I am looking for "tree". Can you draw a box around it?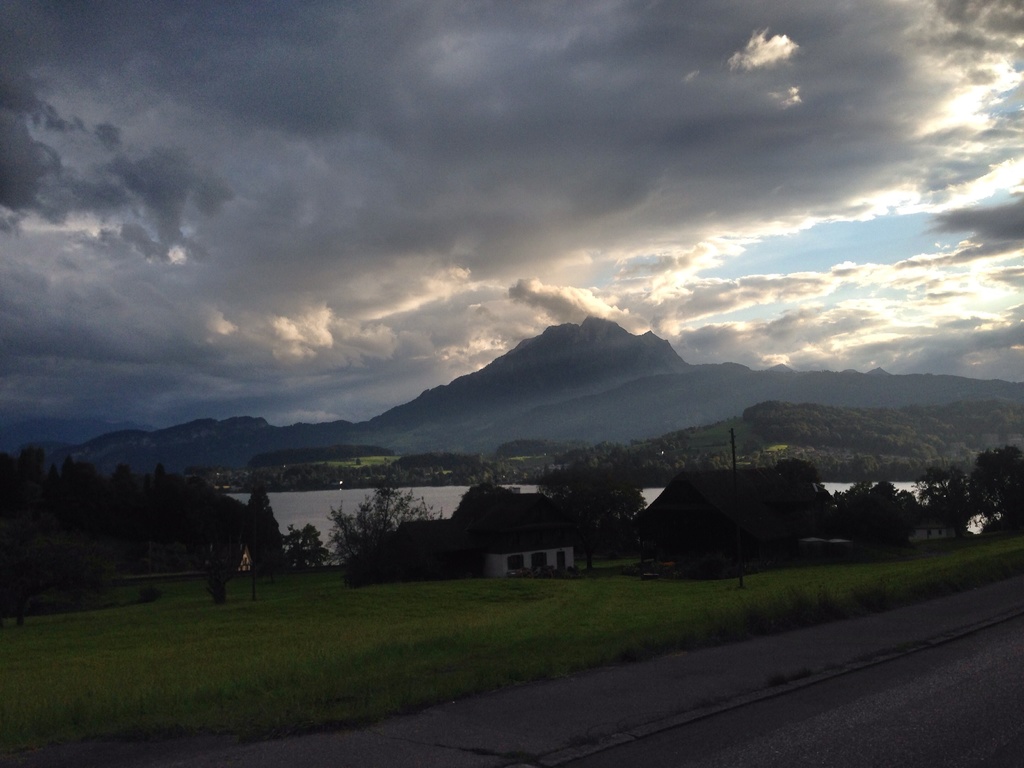
Sure, the bounding box is 543, 467, 639, 563.
